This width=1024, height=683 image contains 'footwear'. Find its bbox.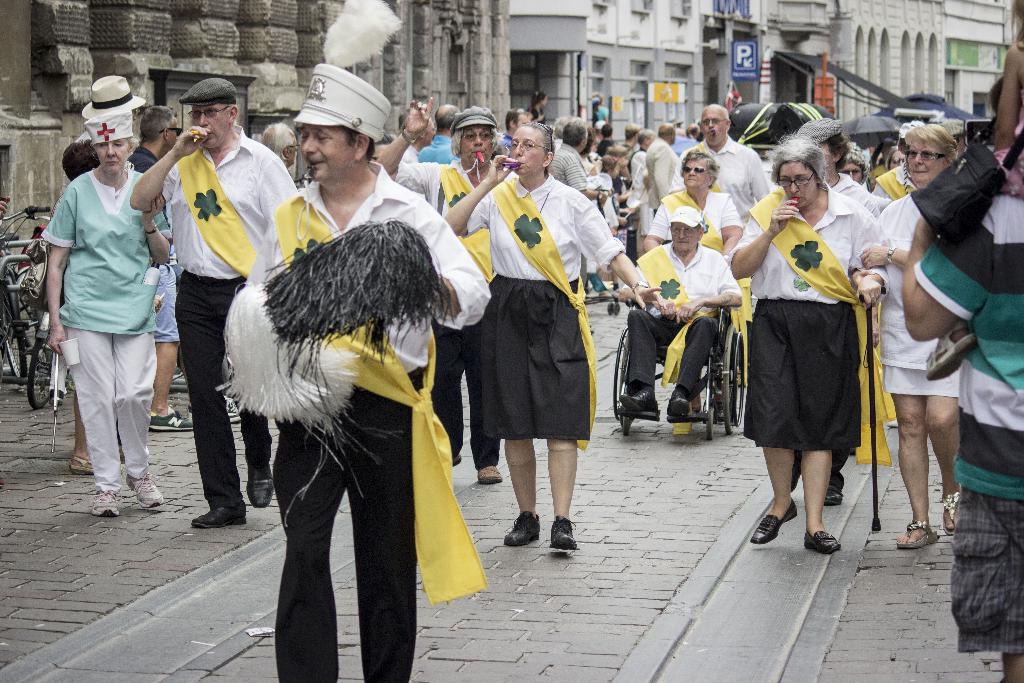
(145, 410, 191, 435).
